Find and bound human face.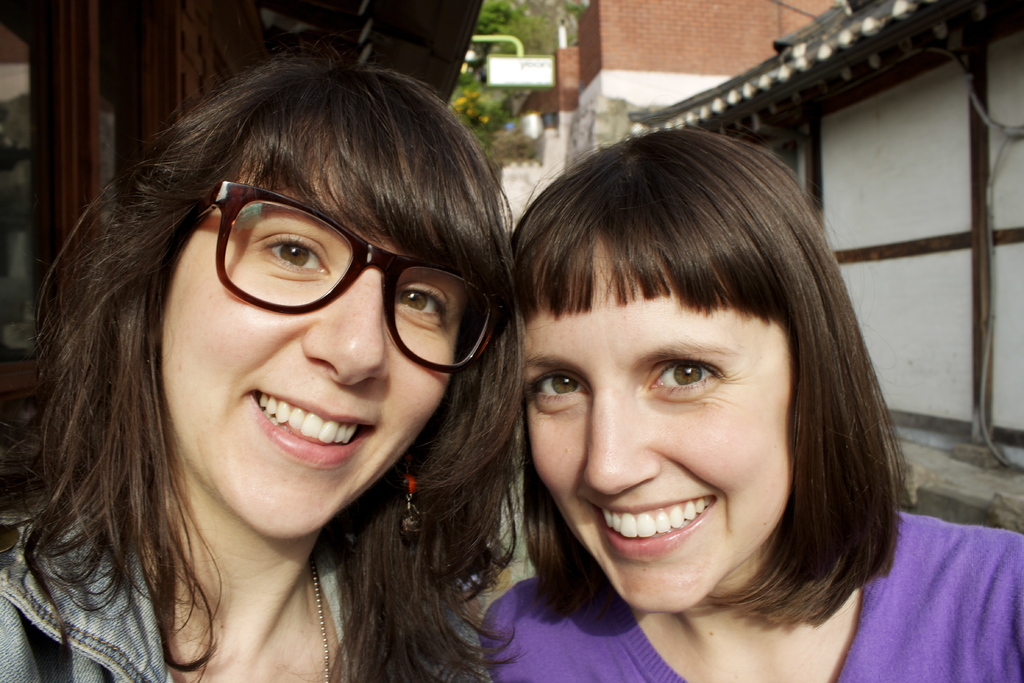
Bound: 529:242:789:611.
